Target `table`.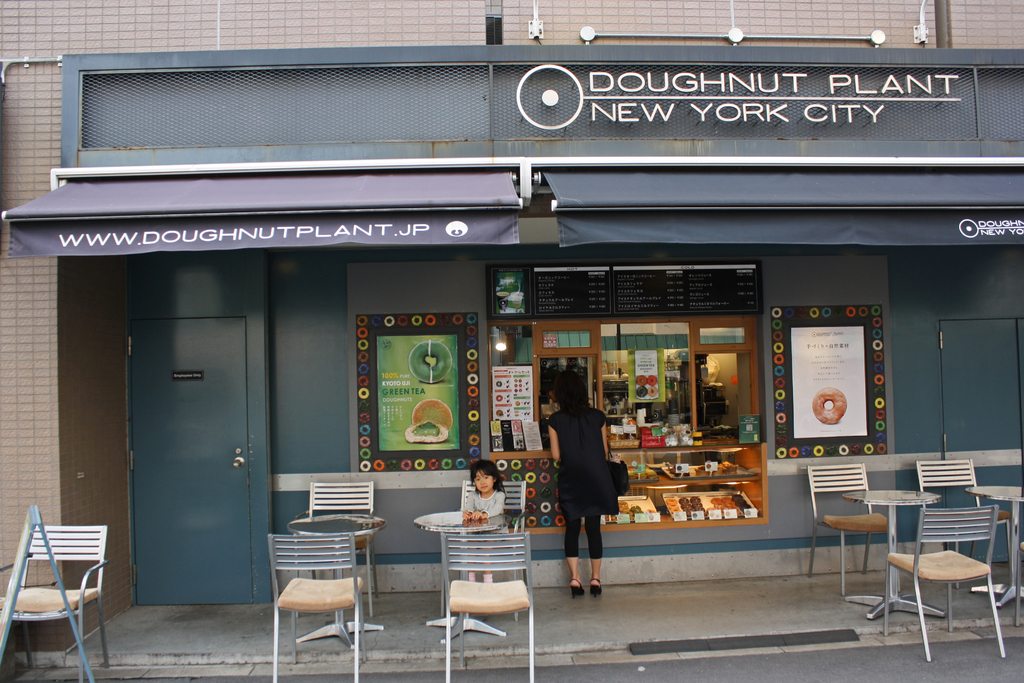
Target region: pyautogui.locateOnScreen(290, 519, 380, 649).
